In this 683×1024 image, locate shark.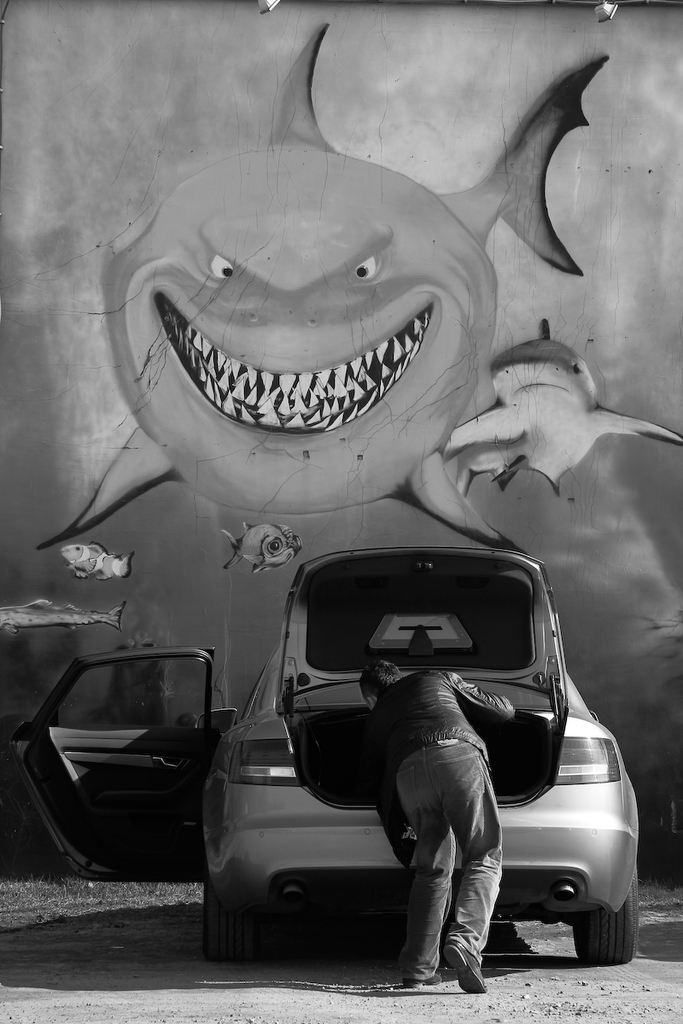
Bounding box: <region>46, 15, 610, 549</region>.
